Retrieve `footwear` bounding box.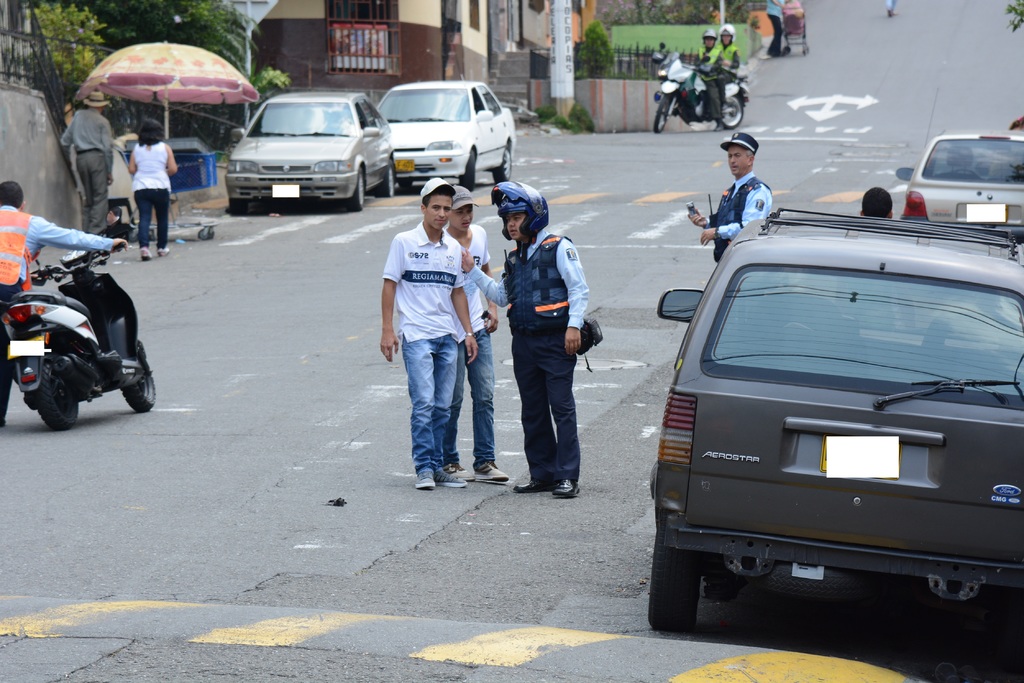
Bounding box: left=433, top=467, right=467, bottom=489.
